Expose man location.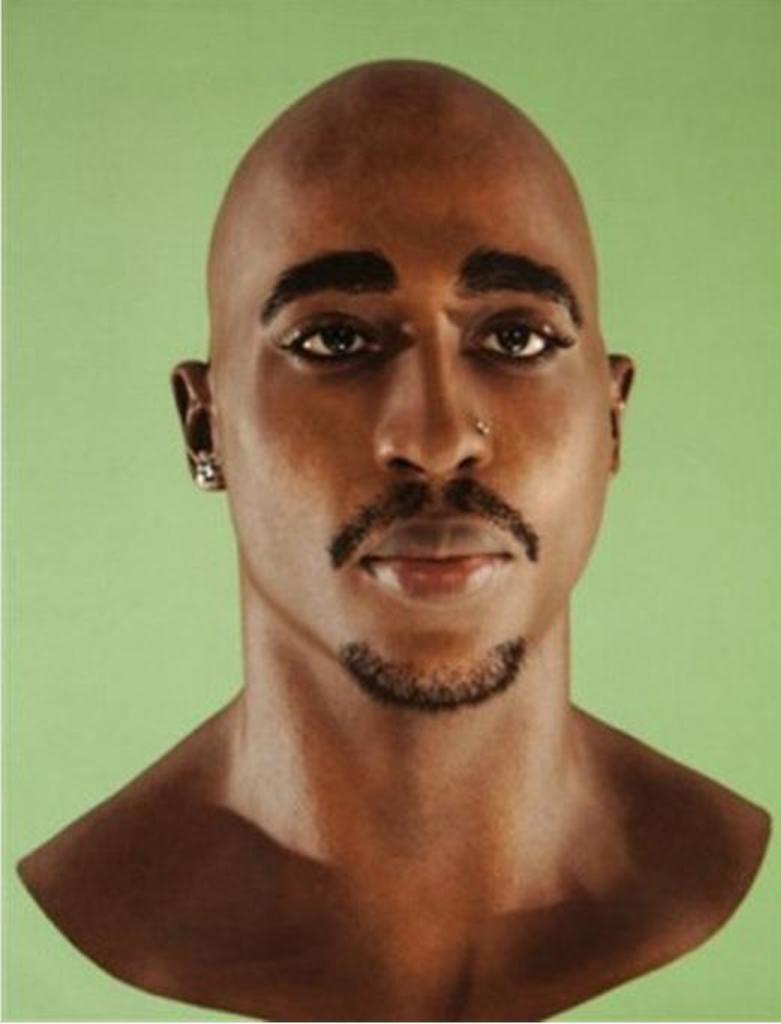
Exposed at [16, 55, 772, 1023].
